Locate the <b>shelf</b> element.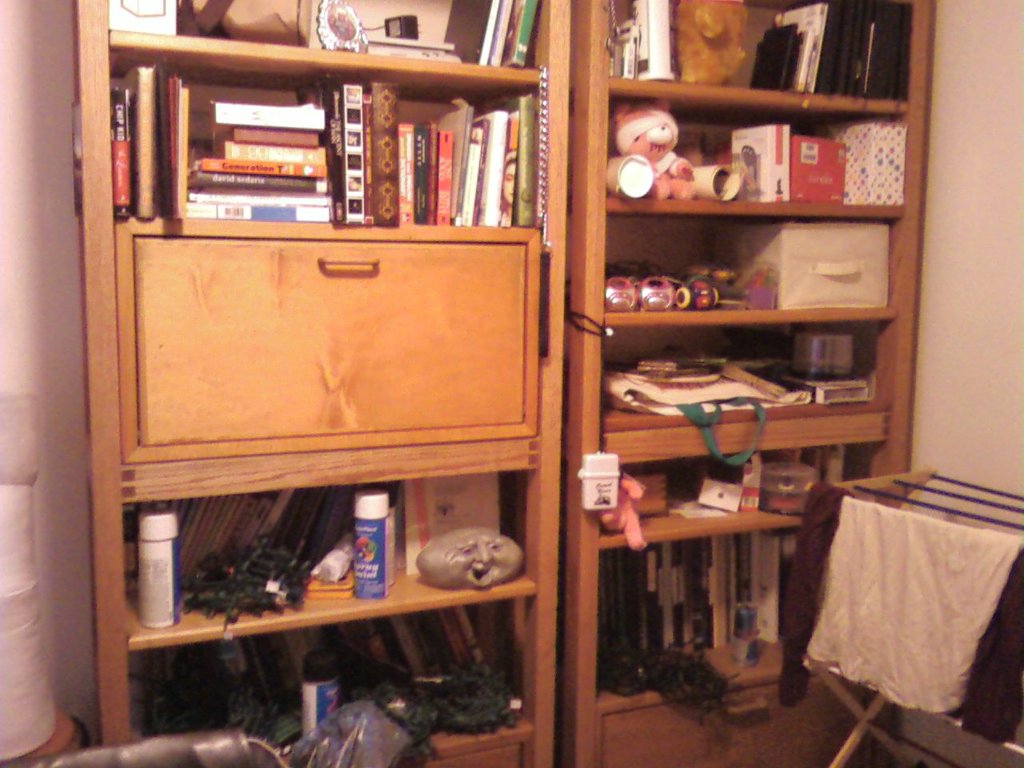
Element bbox: bbox=(74, 0, 558, 767).
